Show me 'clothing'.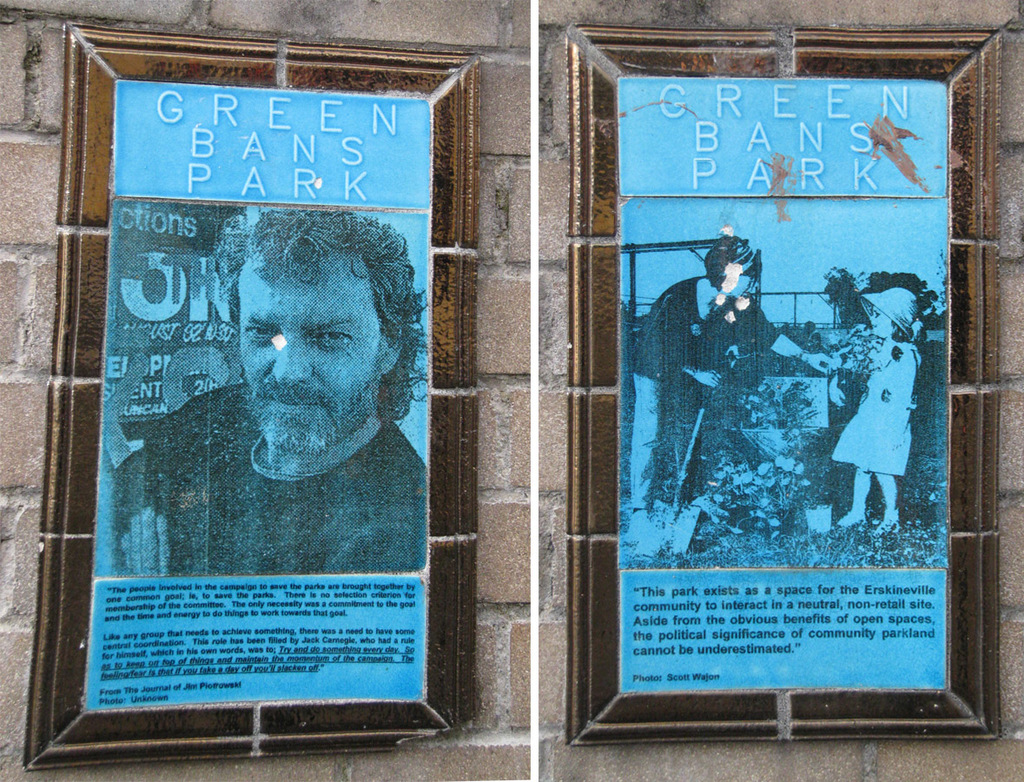
'clothing' is here: [left=634, top=276, right=789, bottom=511].
